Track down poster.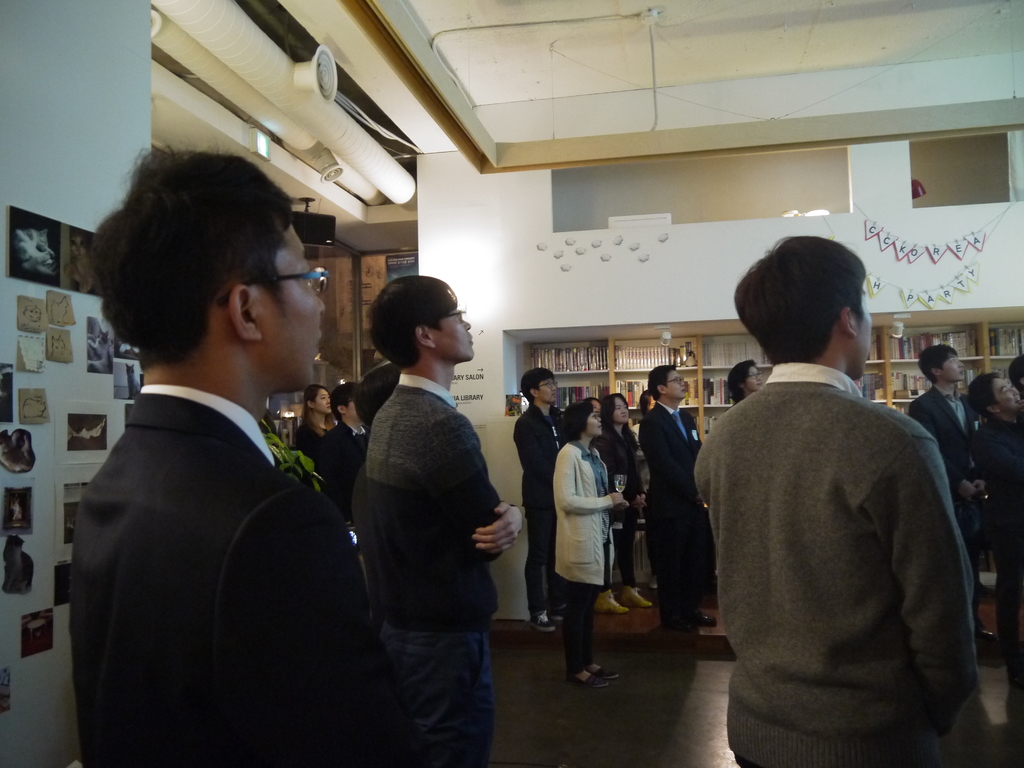
Tracked to <region>0, 365, 13, 431</region>.
